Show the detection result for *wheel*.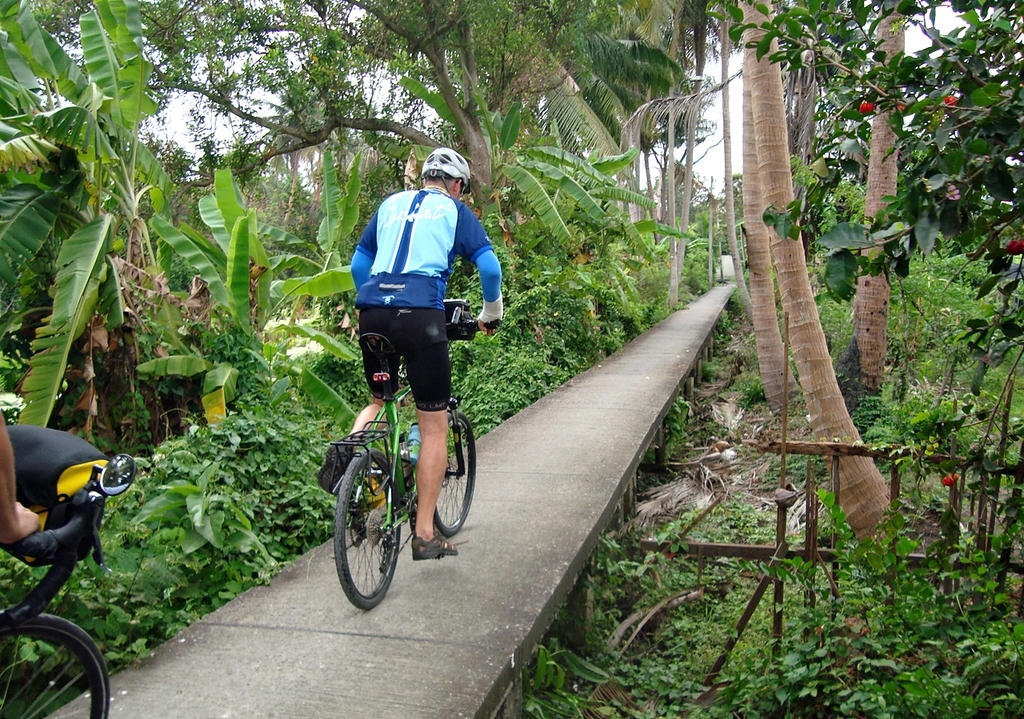
0 610 115 718.
